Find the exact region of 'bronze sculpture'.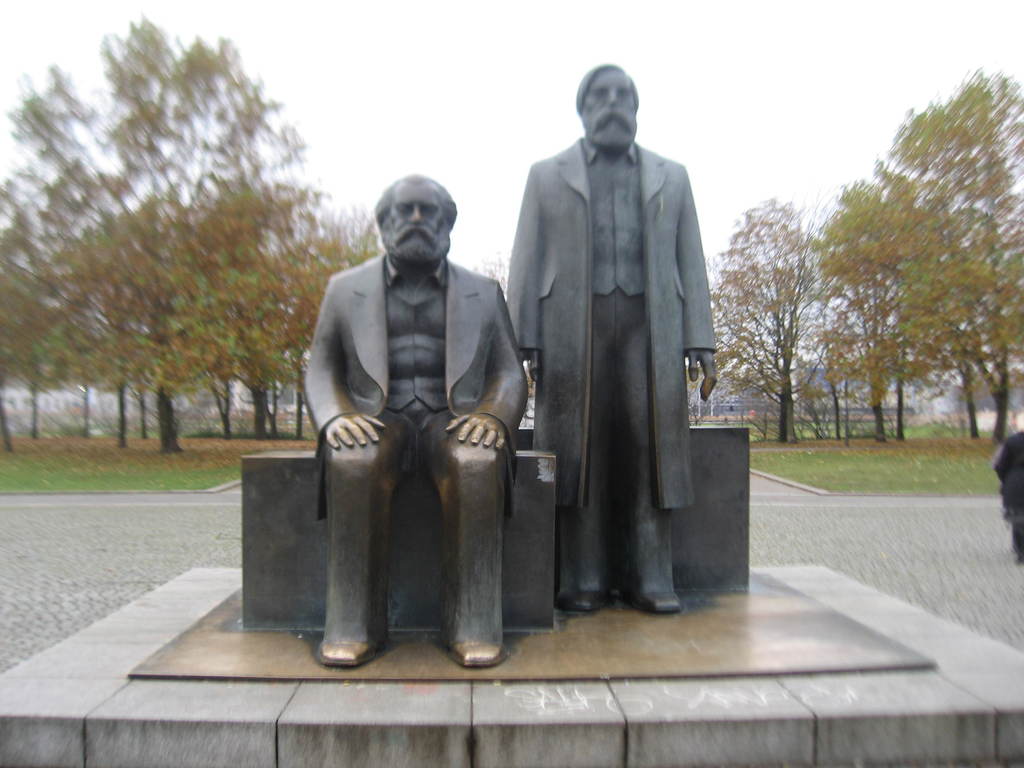
Exact region: locate(503, 64, 725, 610).
